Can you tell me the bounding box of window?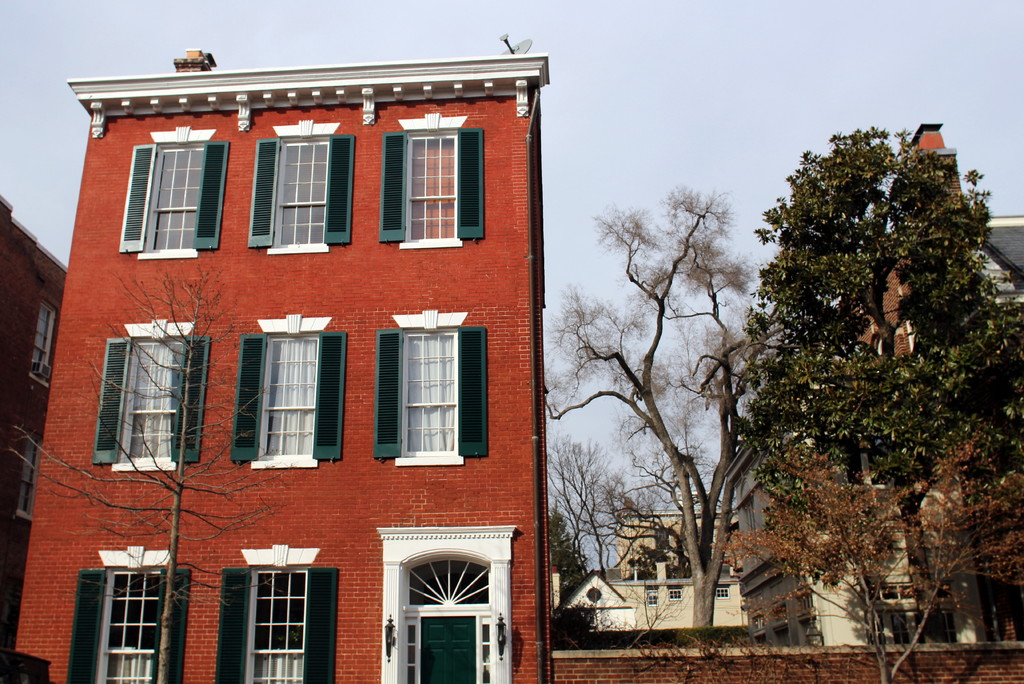
(20, 291, 70, 403).
